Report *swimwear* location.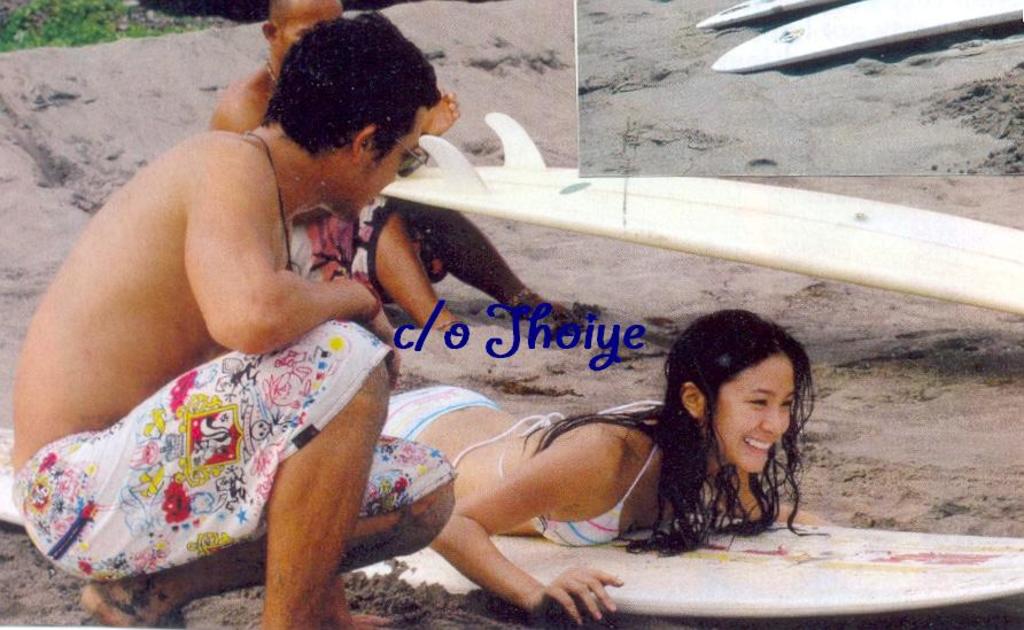
Report: {"left": 458, "top": 404, "right": 660, "bottom": 549}.
